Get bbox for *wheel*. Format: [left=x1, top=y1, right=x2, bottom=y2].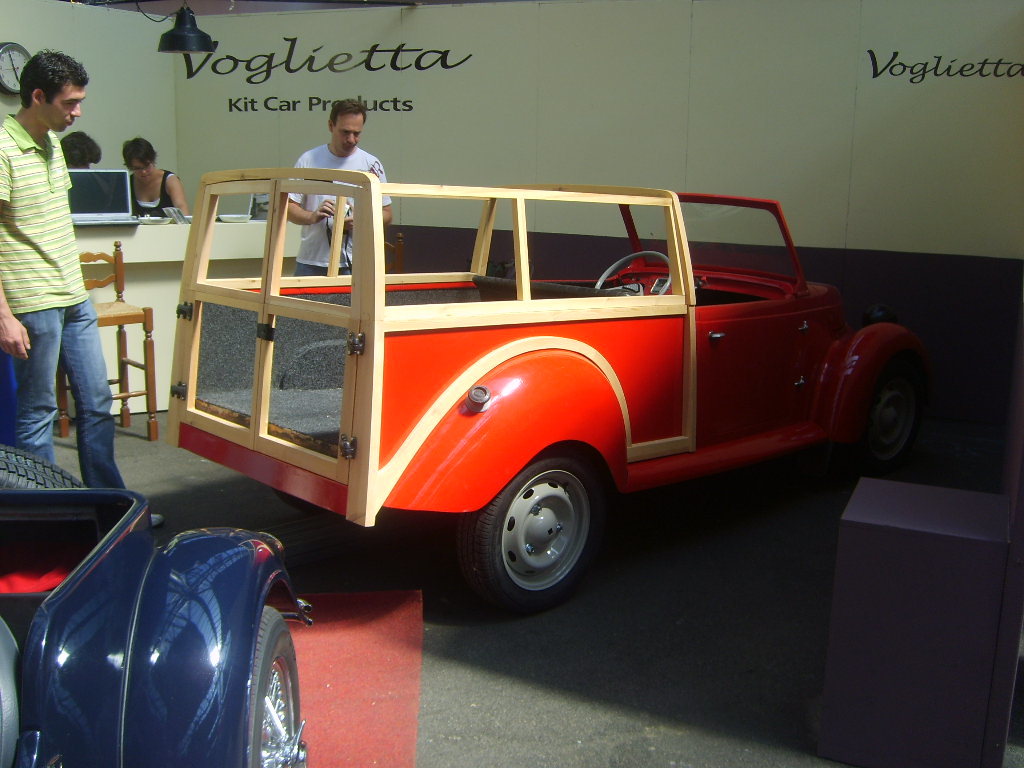
[left=242, top=600, right=306, bottom=767].
